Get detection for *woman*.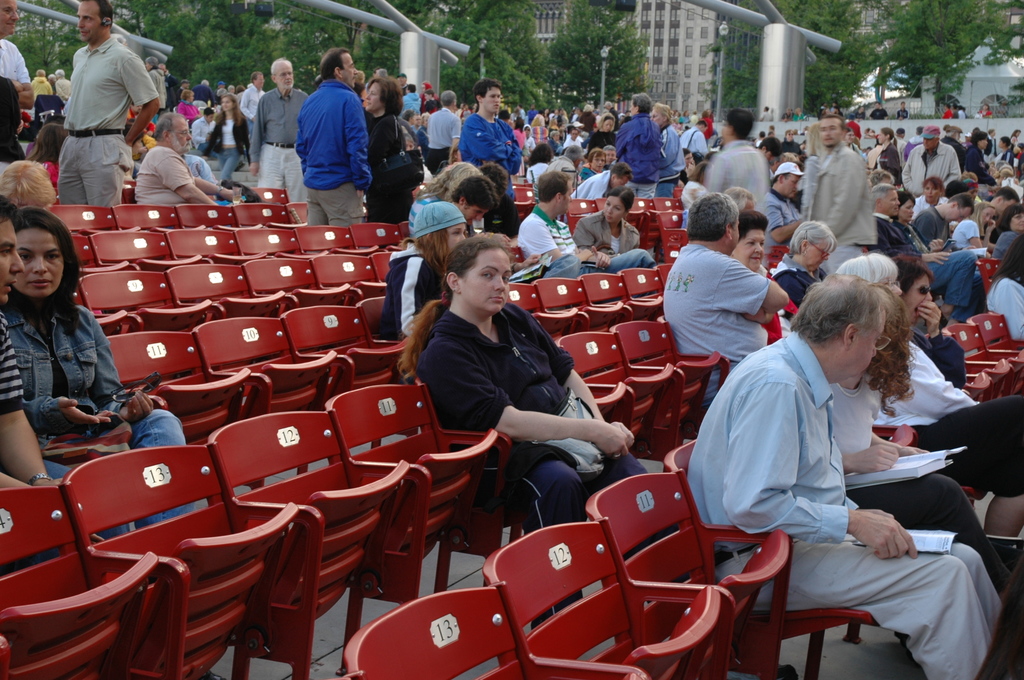
Detection: 402:242:652:553.
